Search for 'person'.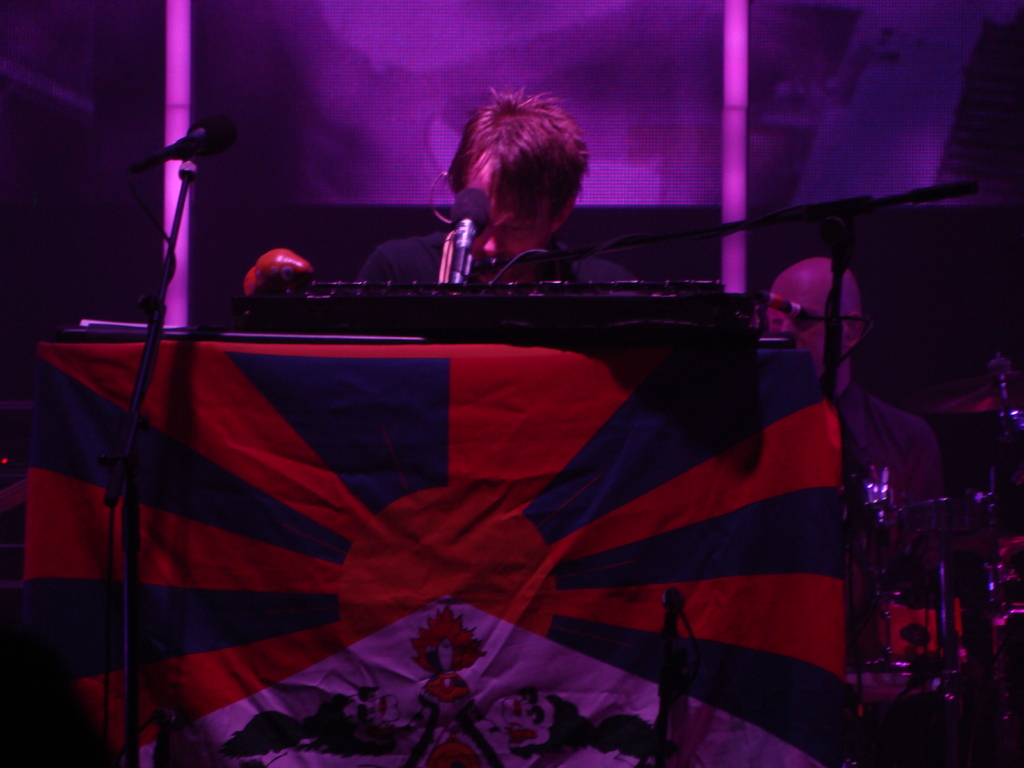
Found at (767, 255, 947, 510).
